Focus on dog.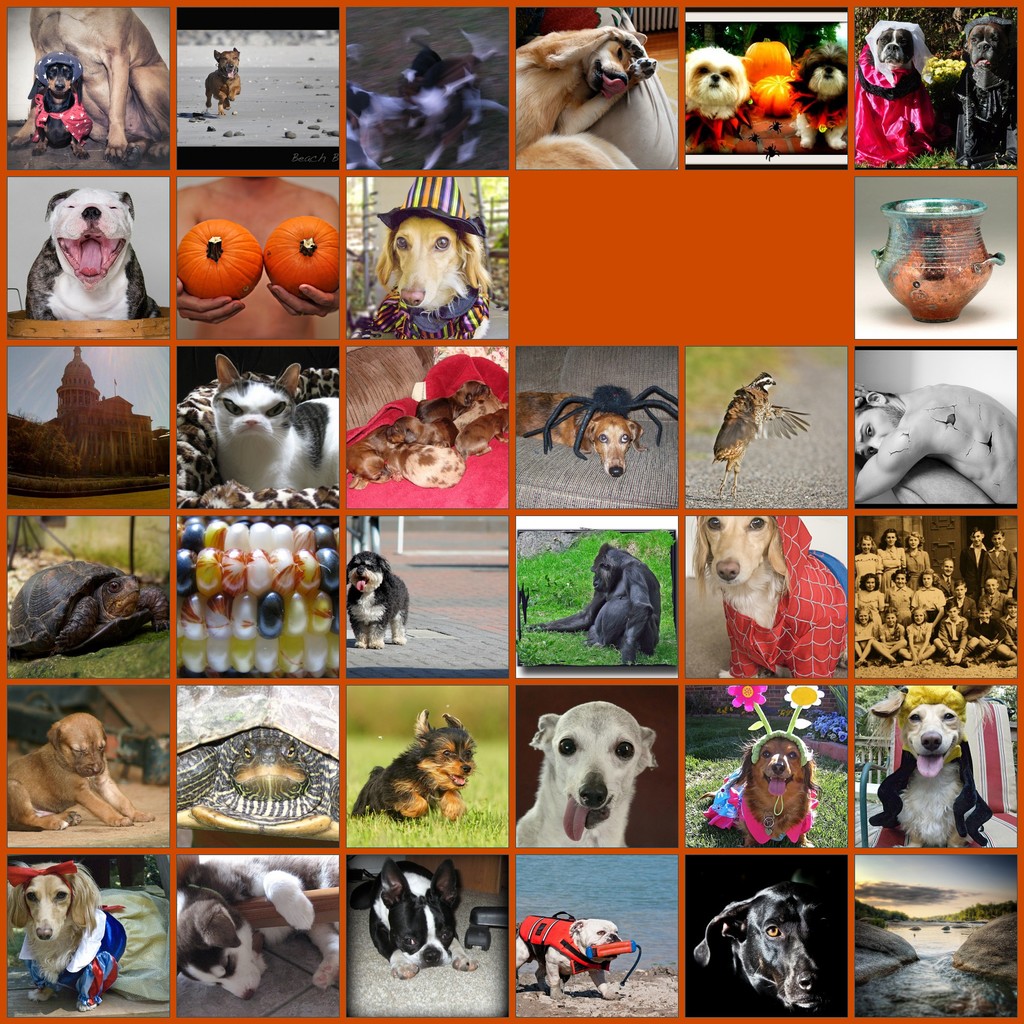
Focused at (515, 390, 650, 474).
